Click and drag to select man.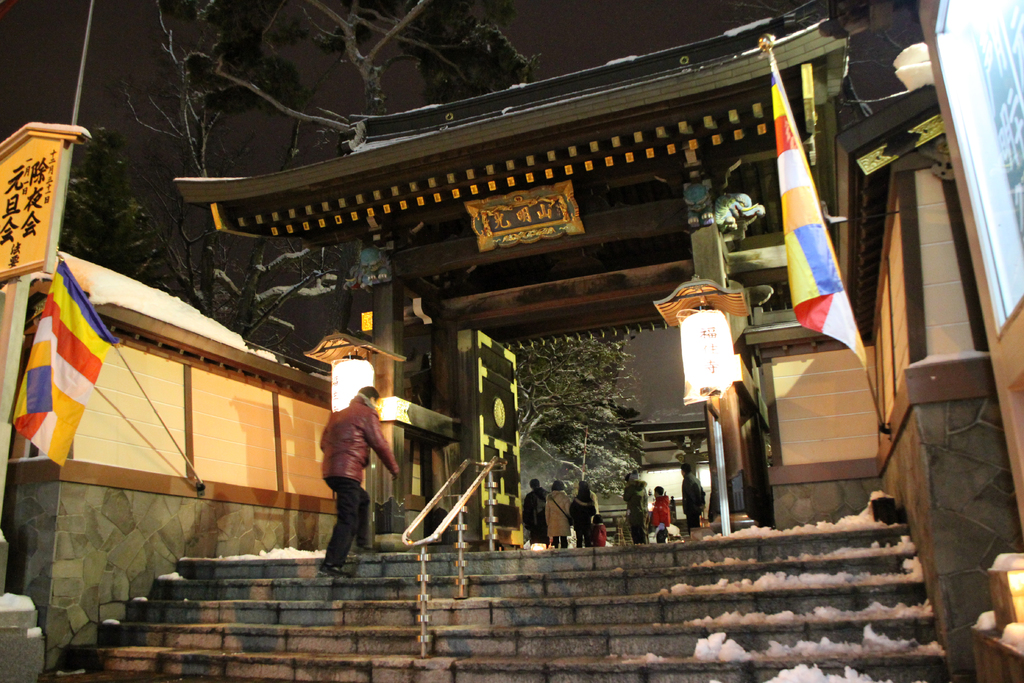
Selection: region(587, 490, 599, 515).
